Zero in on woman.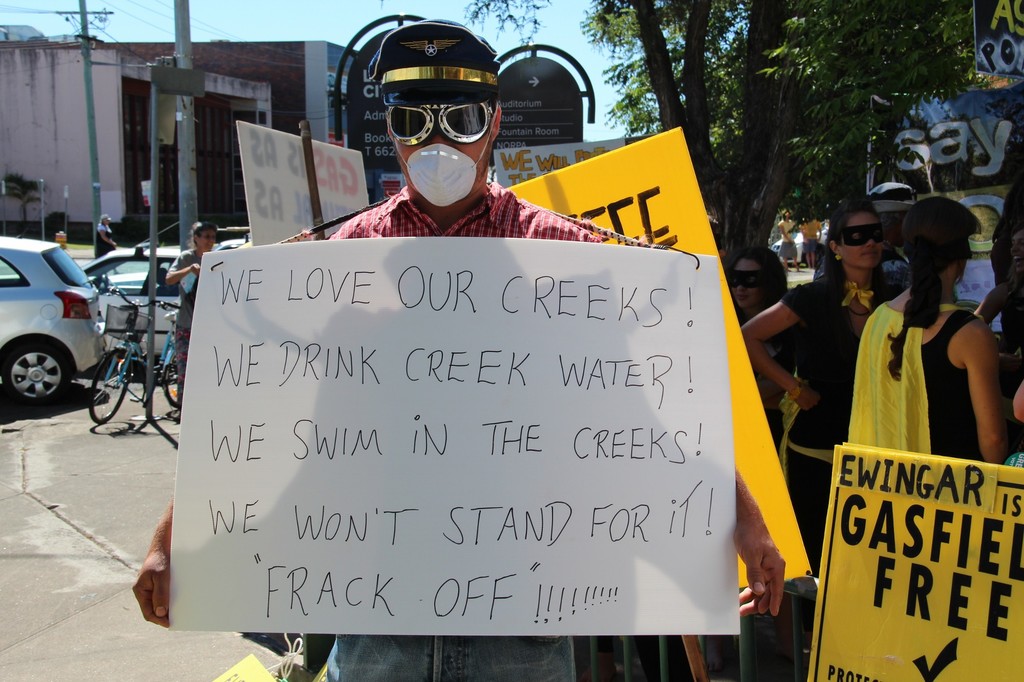
Zeroed in: <bbox>737, 194, 900, 583</bbox>.
